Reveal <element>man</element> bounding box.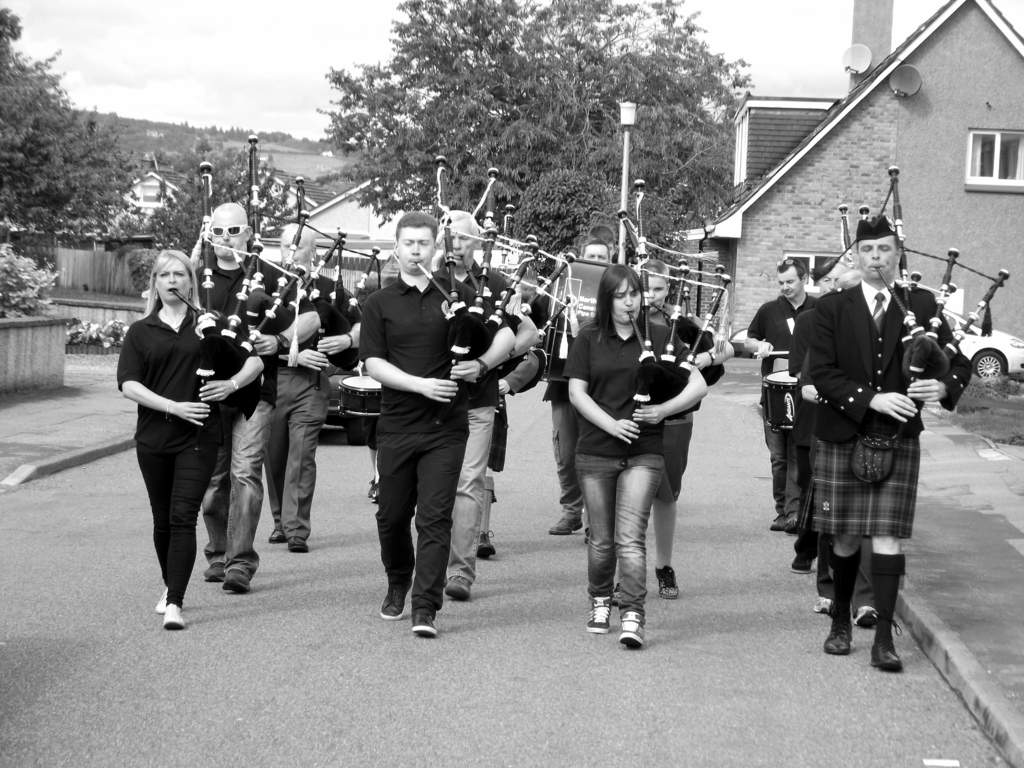
Revealed: {"left": 547, "top": 240, "right": 610, "bottom": 534}.
